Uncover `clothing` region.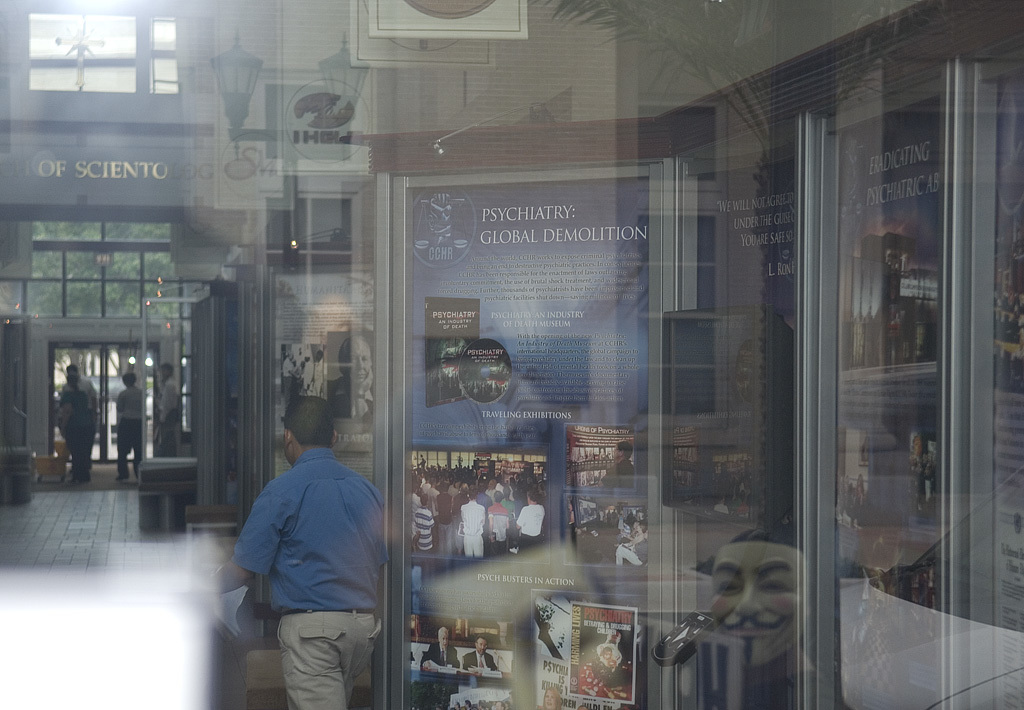
Uncovered: BBox(116, 384, 149, 474).
